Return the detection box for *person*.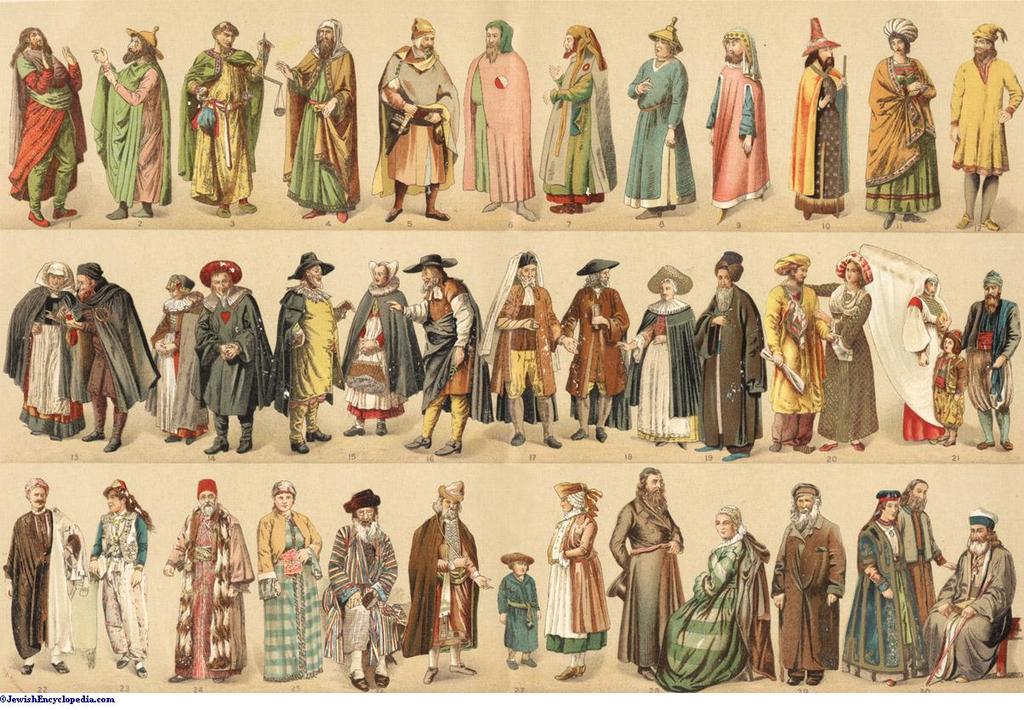
560, 280, 621, 435.
